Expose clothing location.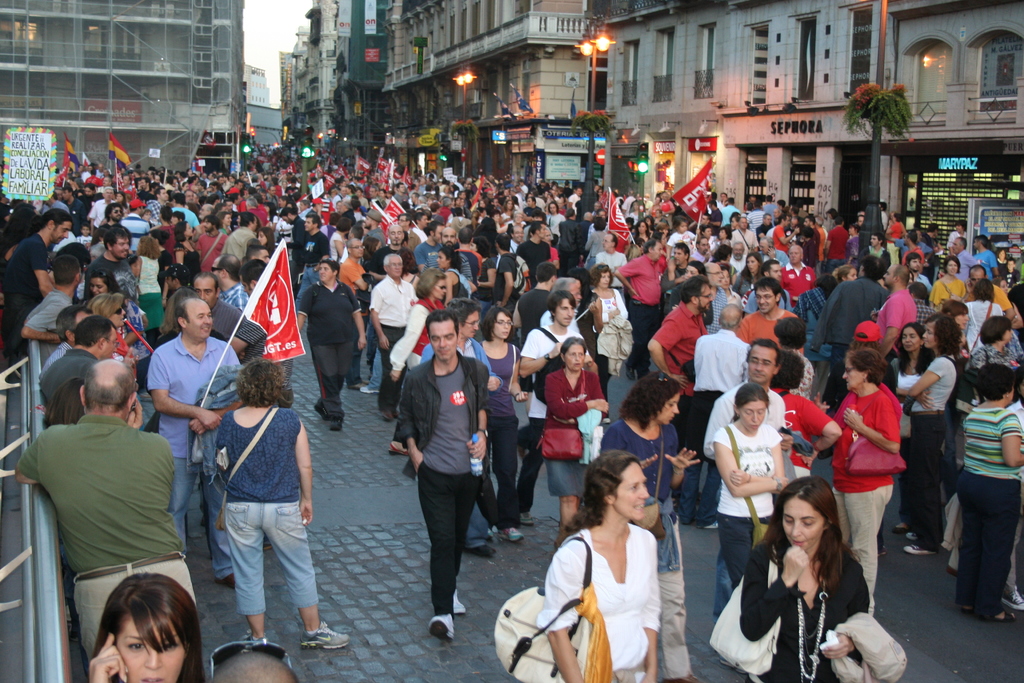
Exposed at box(38, 198, 67, 217).
